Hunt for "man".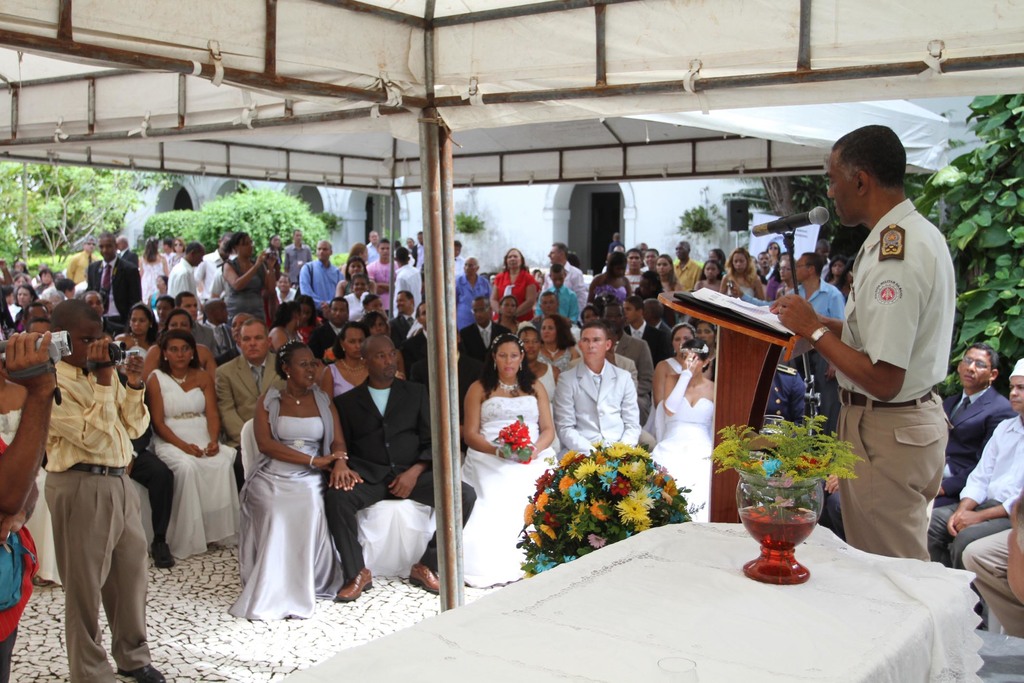
Hunted down at 47 276 79 306.
